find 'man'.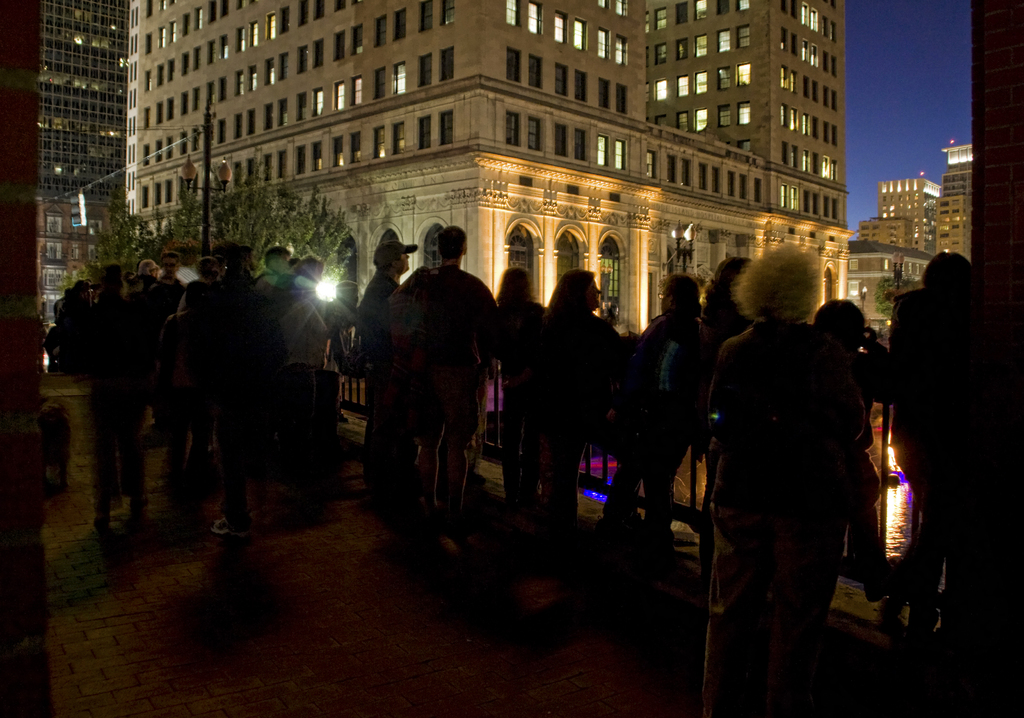
391/225/499/548.
